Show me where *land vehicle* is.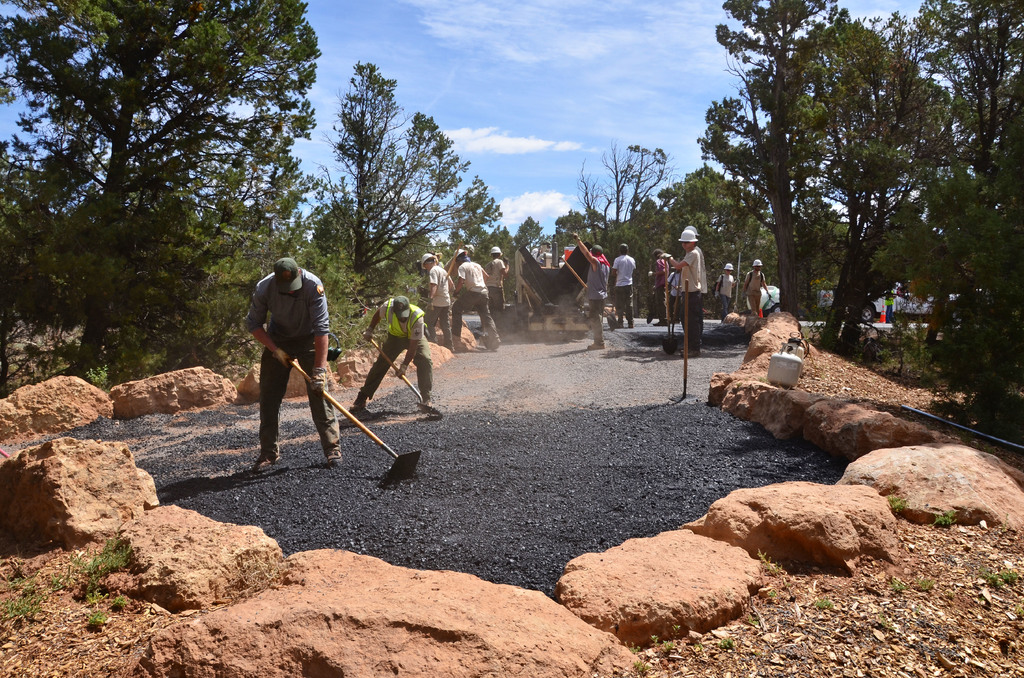
*land vehicle* is at rect(515, 244, 593, 336).
